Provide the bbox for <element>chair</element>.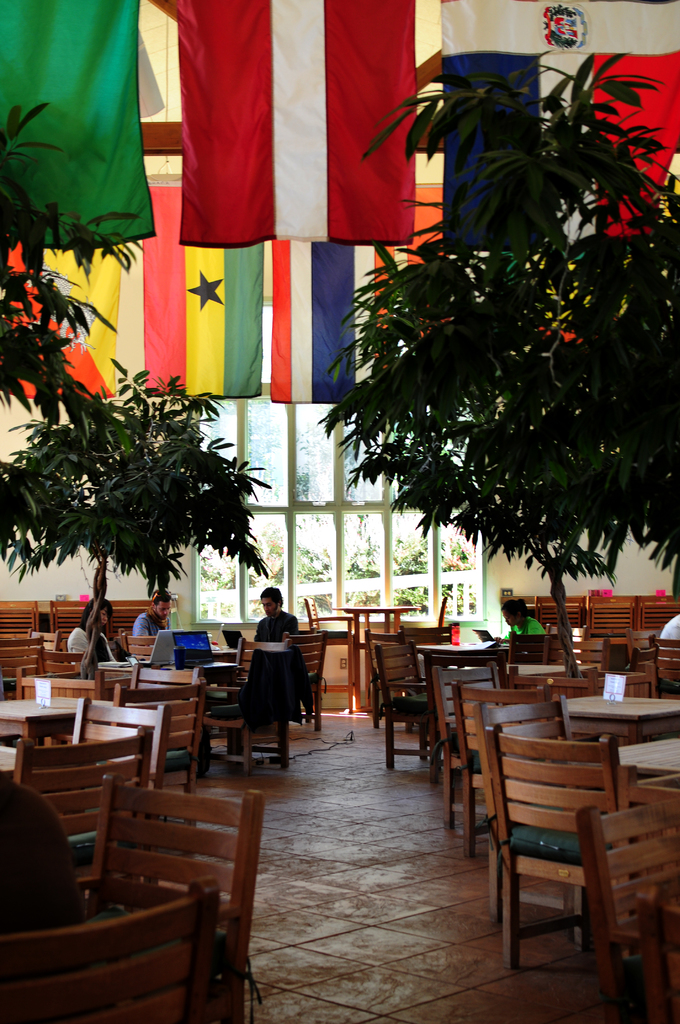
<region>231, 636, 299, 749</region>.
